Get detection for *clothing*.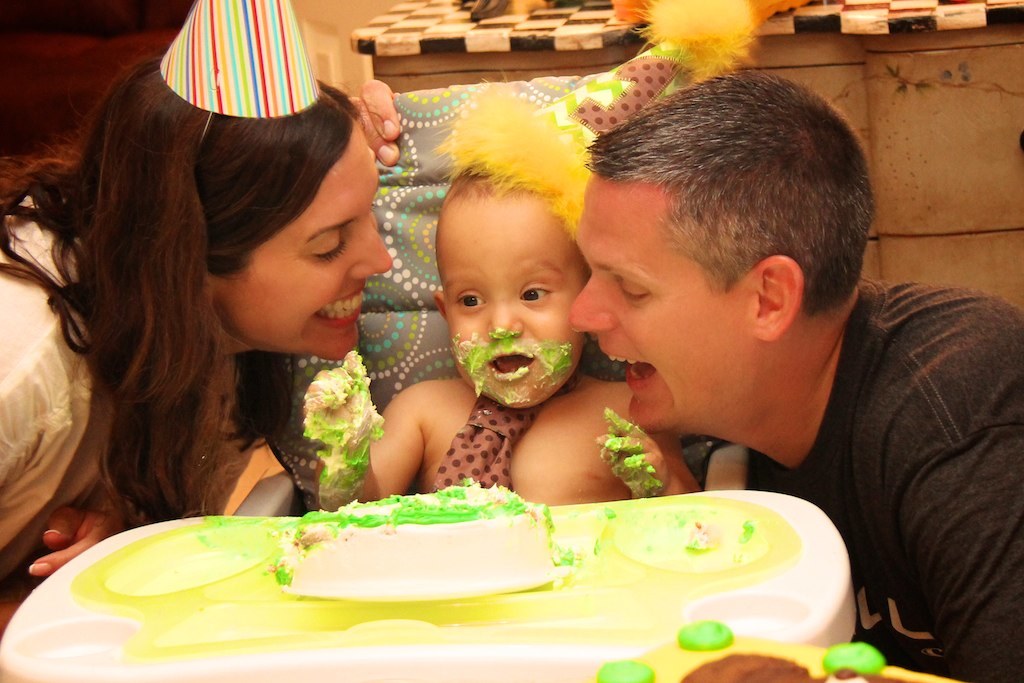
Detection: 750:277:1023:682.
